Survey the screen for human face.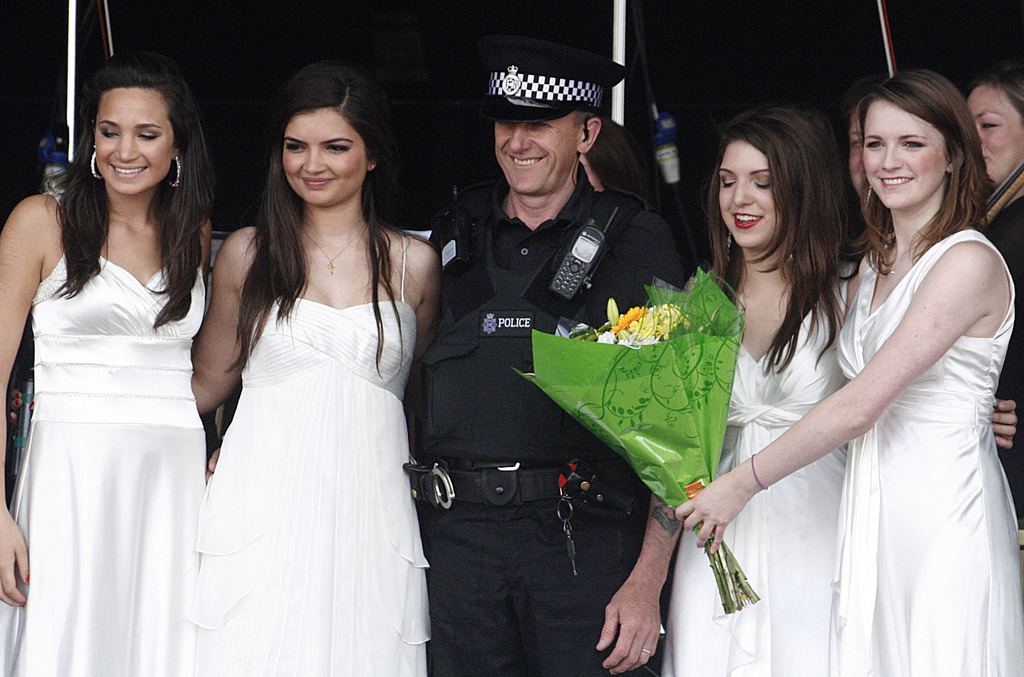
Survey found: Rect(497, 114, 576, 190).
